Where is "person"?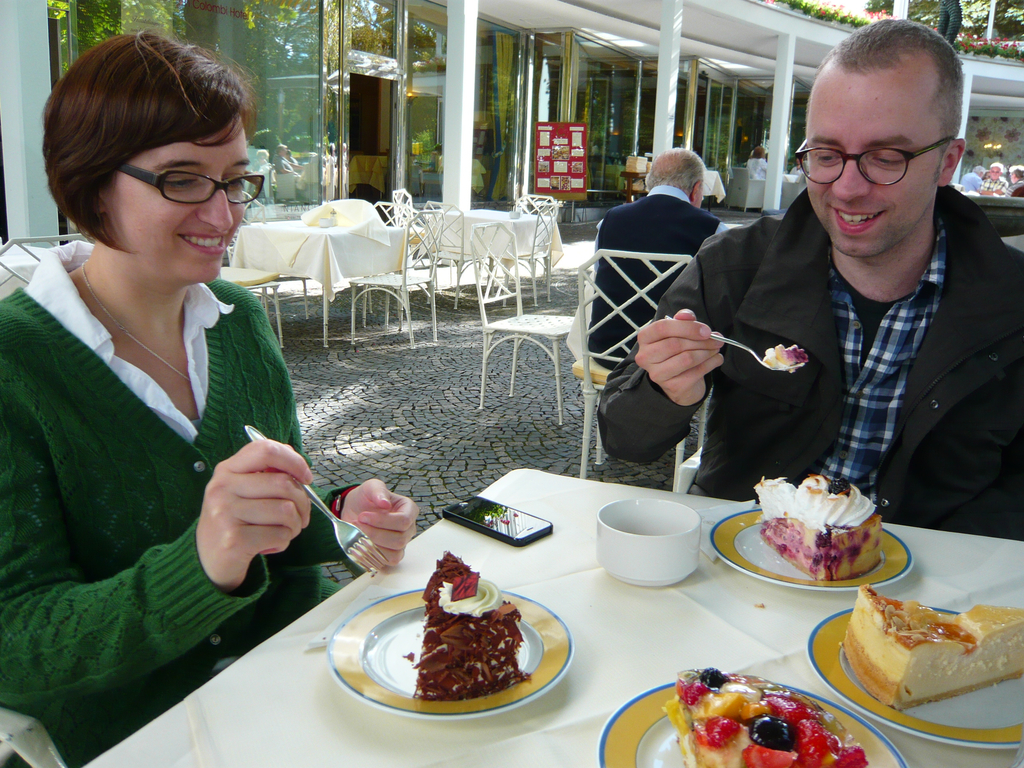
{"x1": 747, "y1": 145, "x2": 762, "y2": 182}.
